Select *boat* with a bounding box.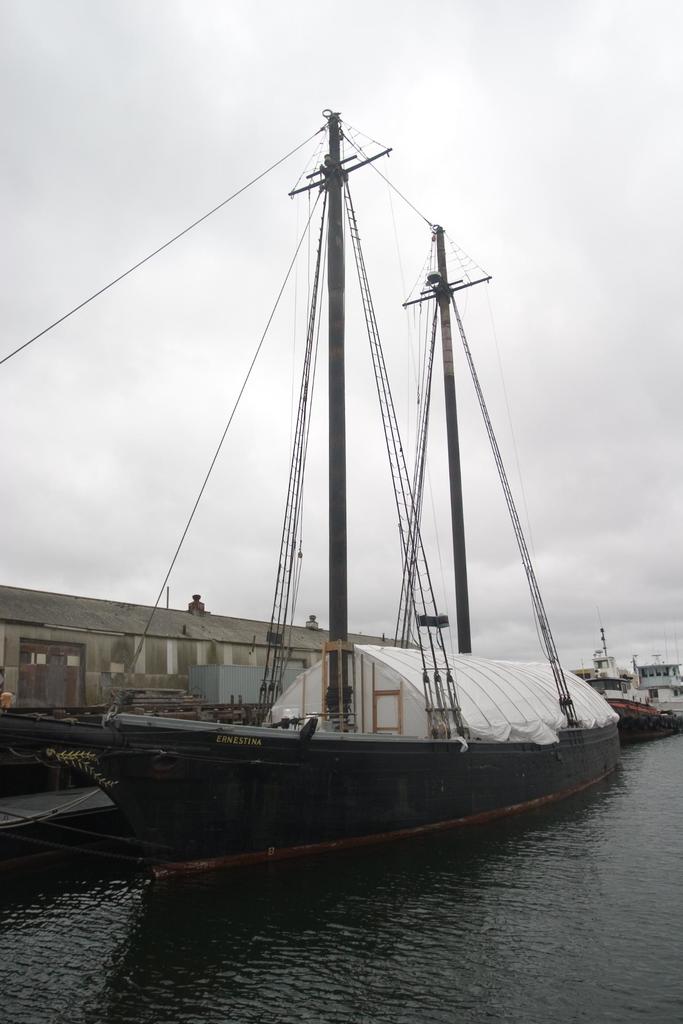
(x1=628, y1=653, x2=682, y2=719).
